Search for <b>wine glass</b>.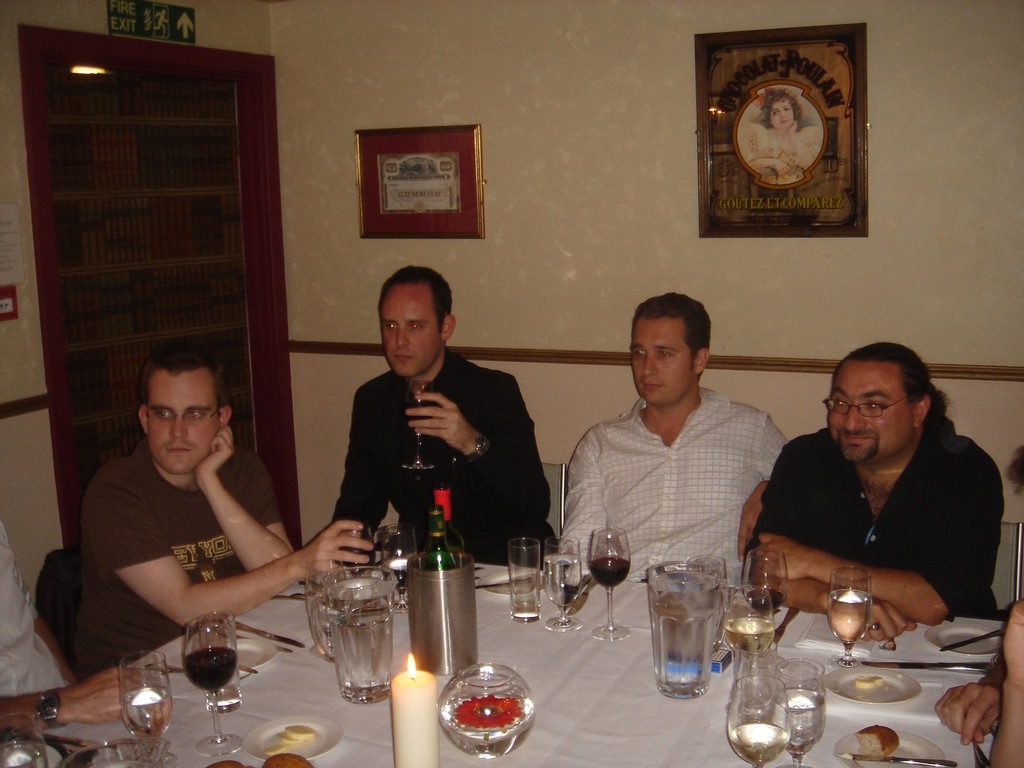
Found at left=742, top=548, right=791, bottom=628.
